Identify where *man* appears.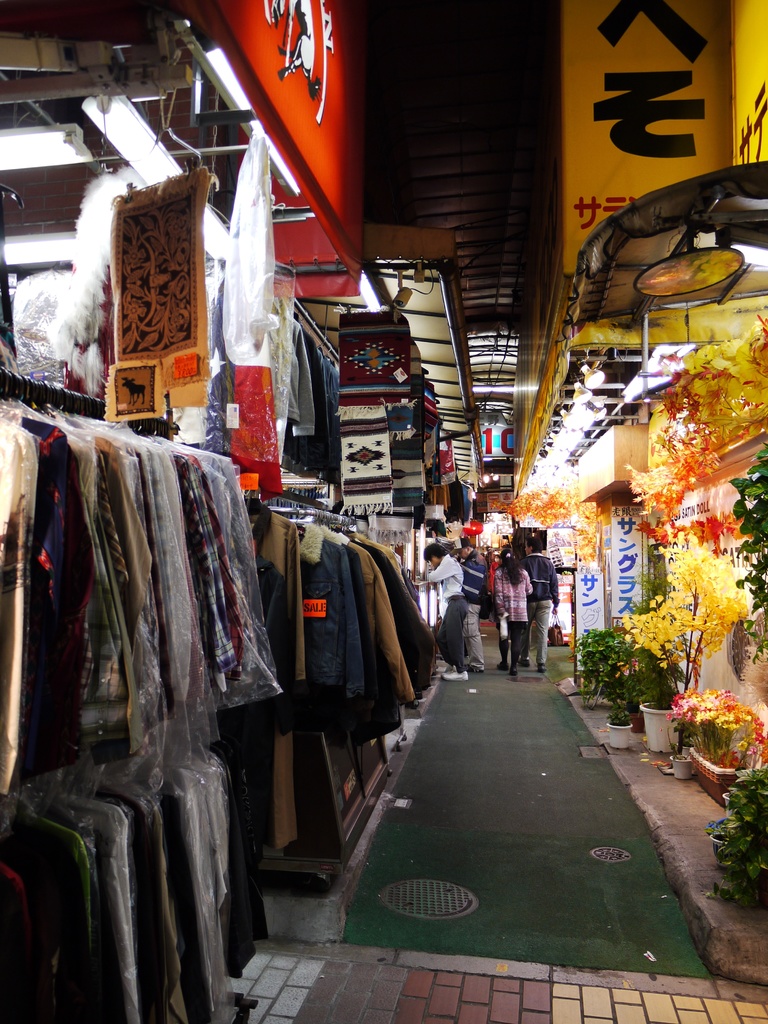
Appears at BBox(417, 540, 477, 680).
